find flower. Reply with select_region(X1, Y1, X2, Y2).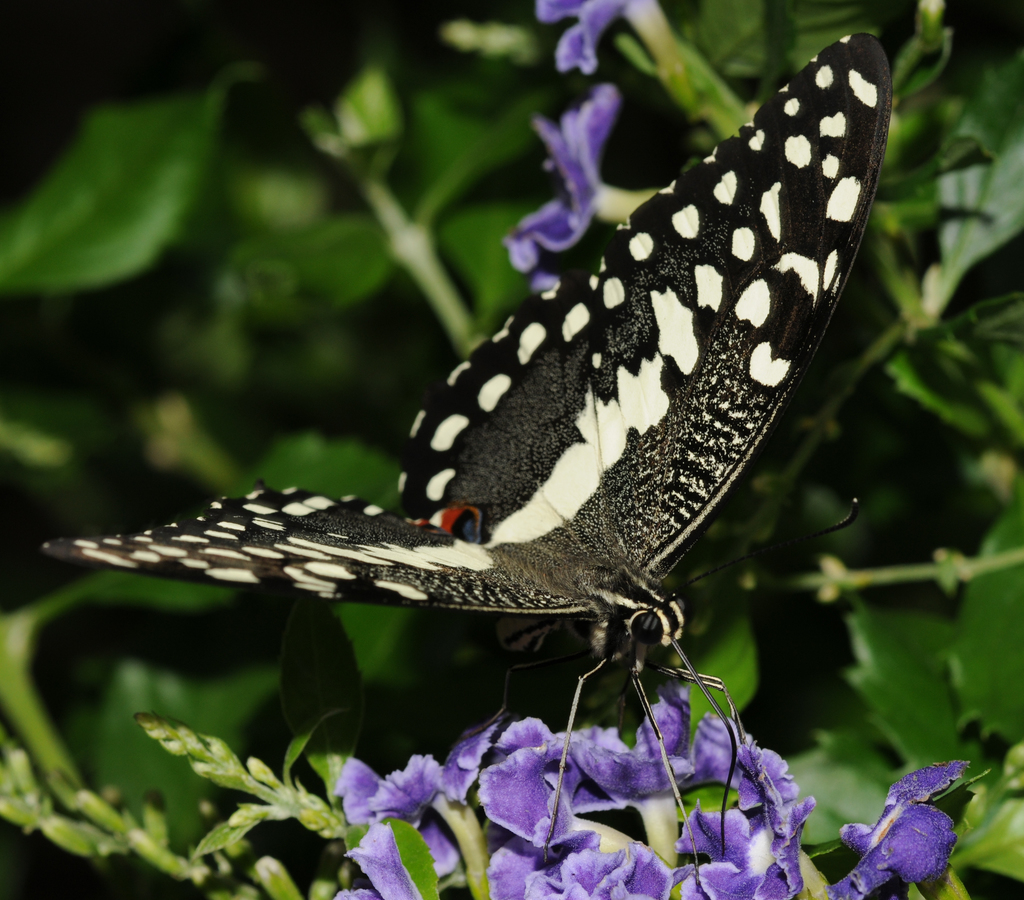
select_region(326, 684, 798, 899).
